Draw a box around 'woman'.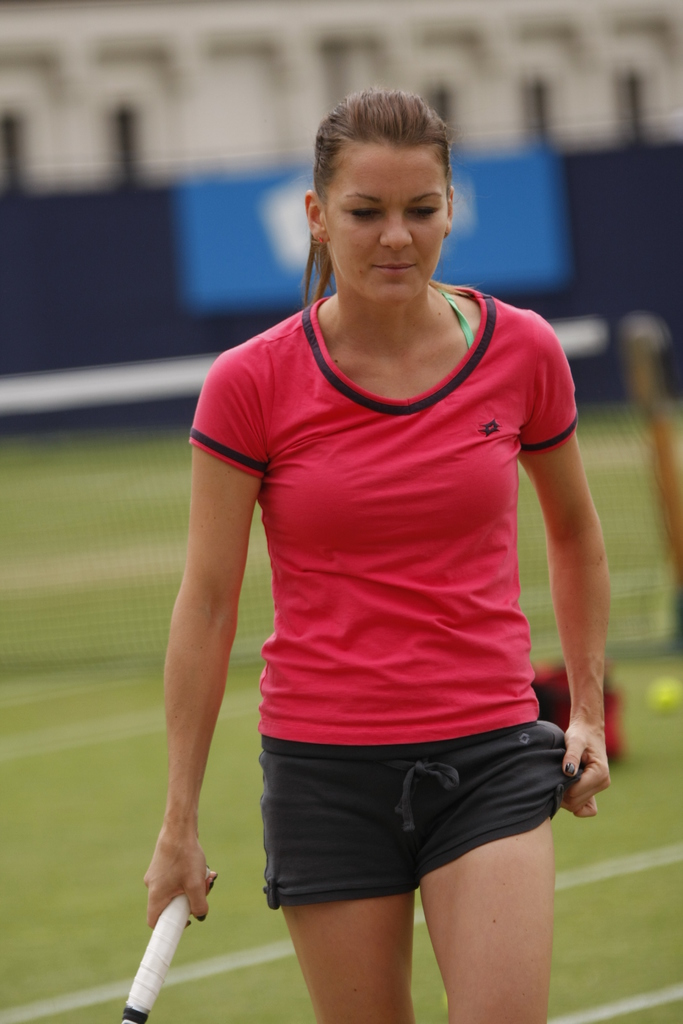
locate(140, 80, 641, 991).
